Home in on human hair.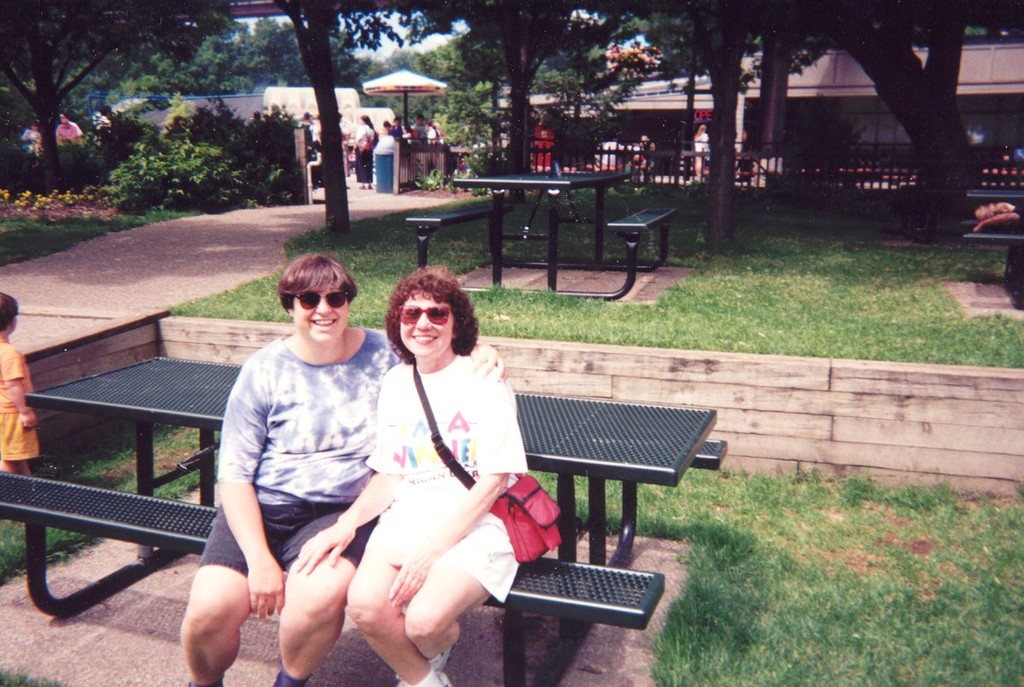
Homed in at 276/251/355/314.
